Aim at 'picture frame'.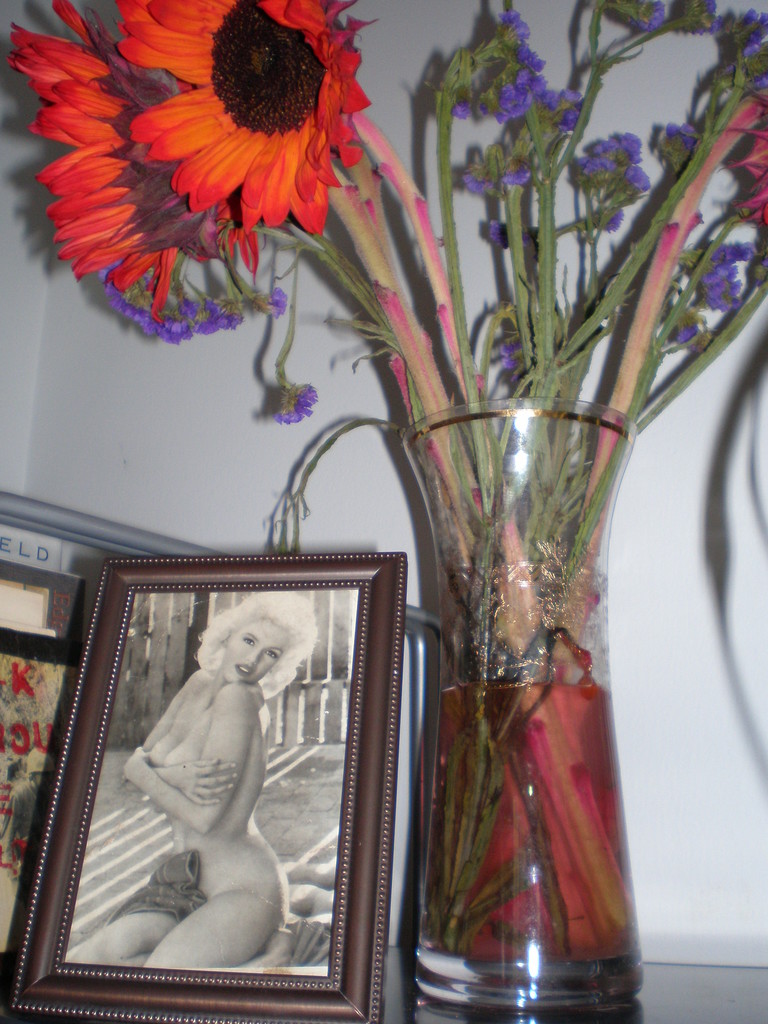
Aimed at {"x1": 0, "y1": 625, "x2": 83, "y2": 986}.
